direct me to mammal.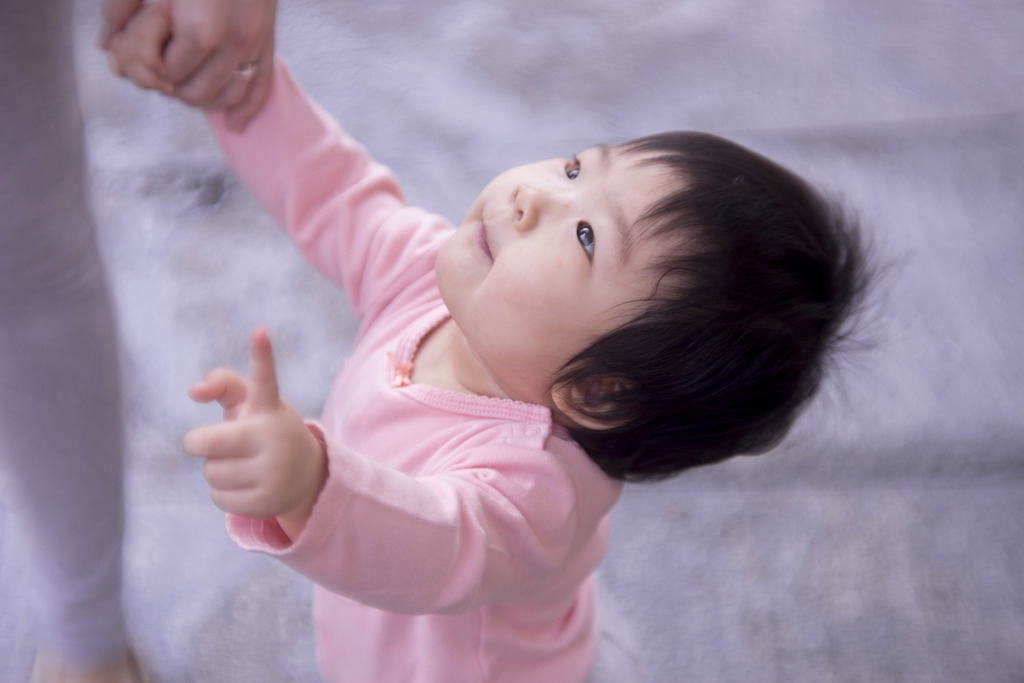
Direction: pyautogui.locateOnScreen(0, 0, 283, 682).
